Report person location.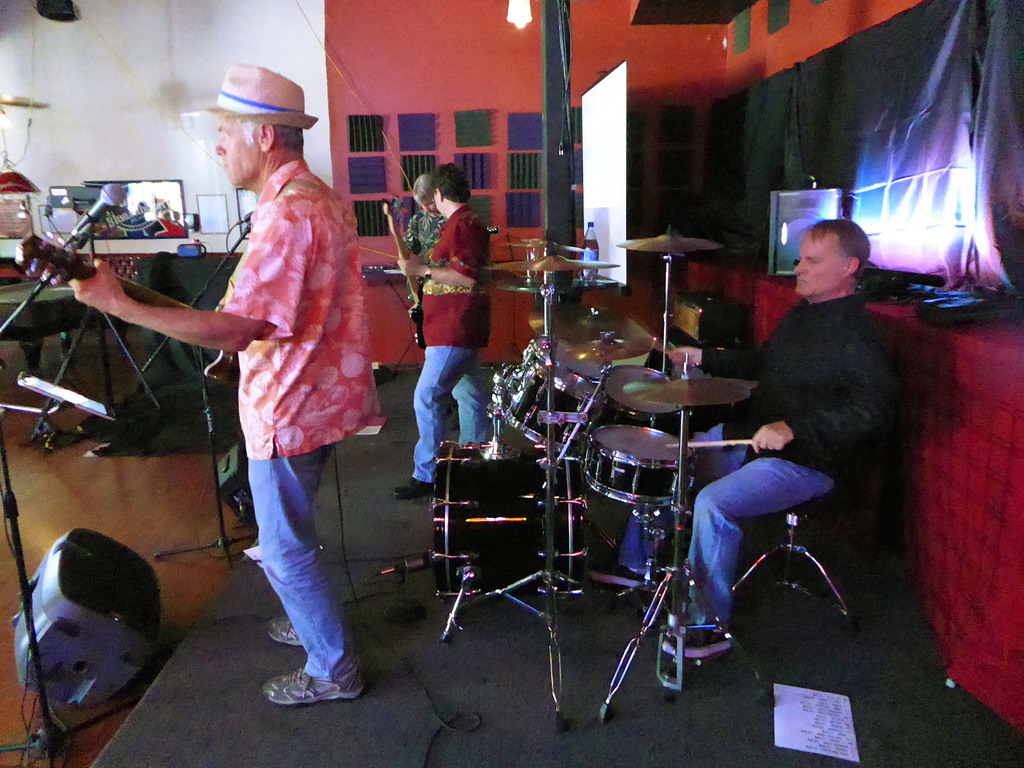
Report: bbox(666, 216, 895, 657).
